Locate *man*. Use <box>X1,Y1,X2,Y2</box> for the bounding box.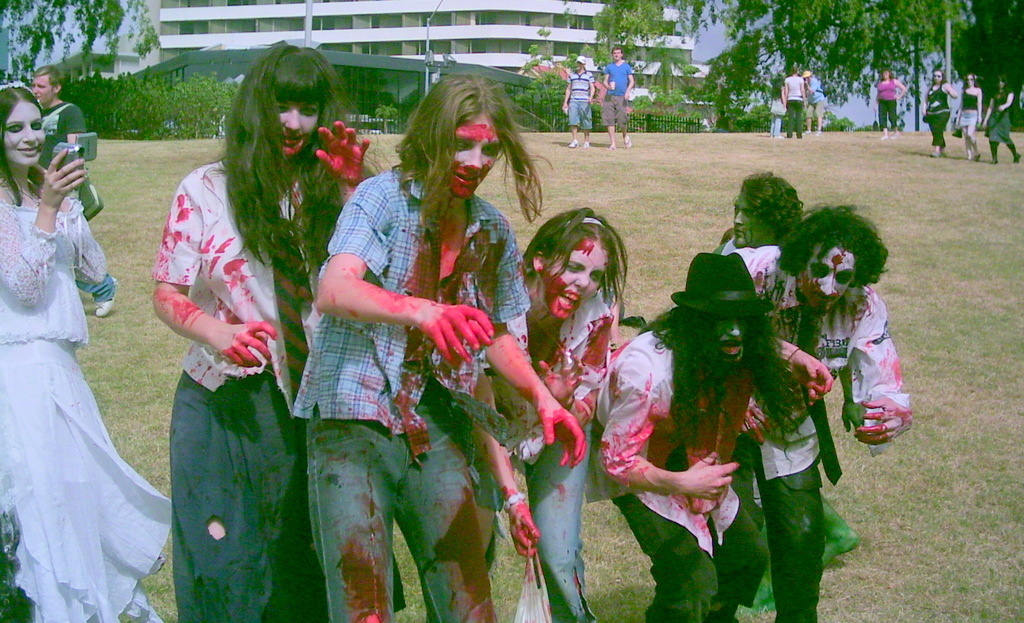
<box>801,67,830,133</box>.
